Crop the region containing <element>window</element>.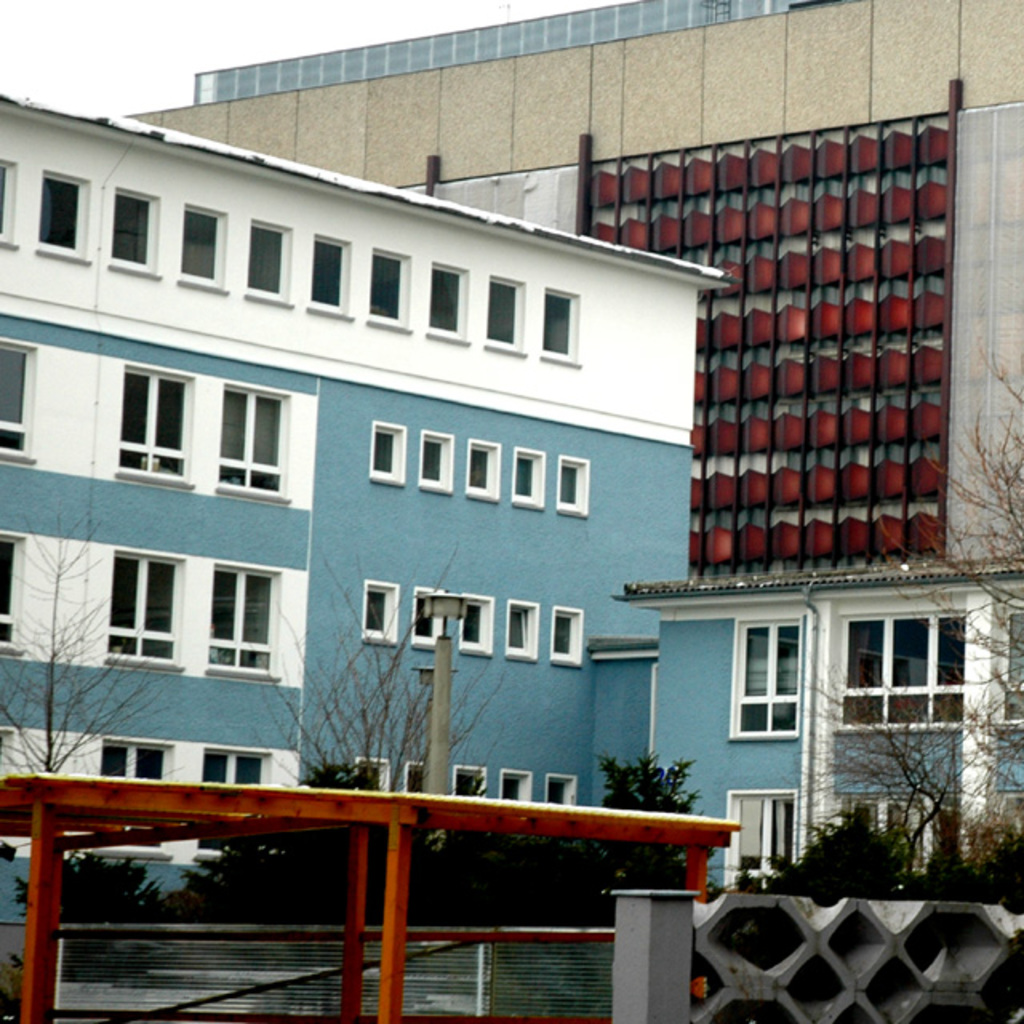
Crop region: l=202, t=562, r=280, b=678.
